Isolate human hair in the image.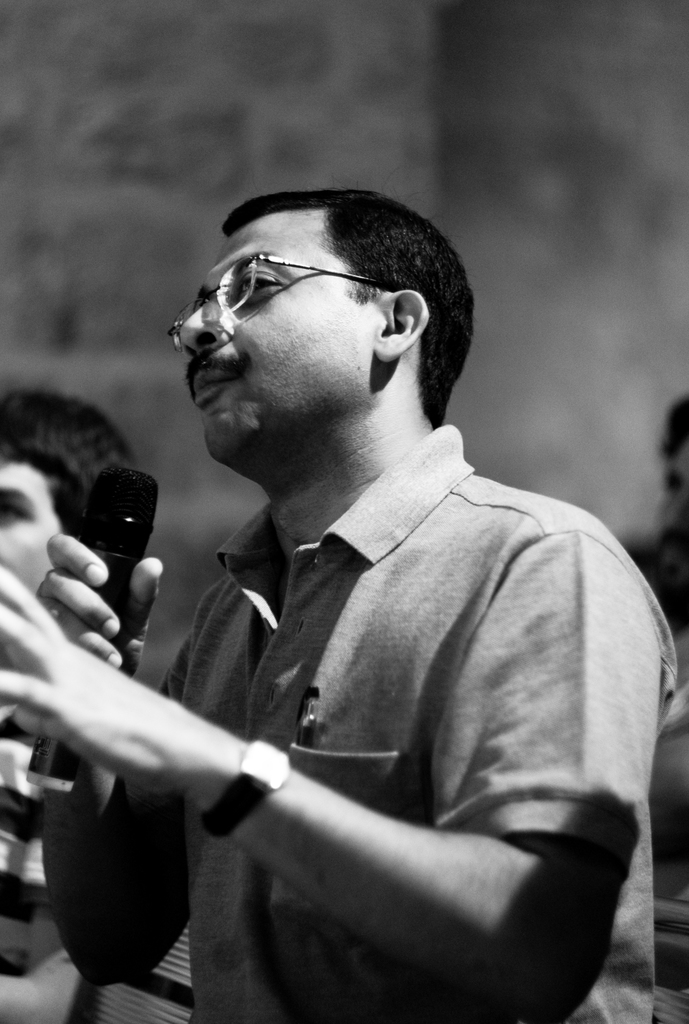
Isolated region: detection(225, 189, 477, 428).
